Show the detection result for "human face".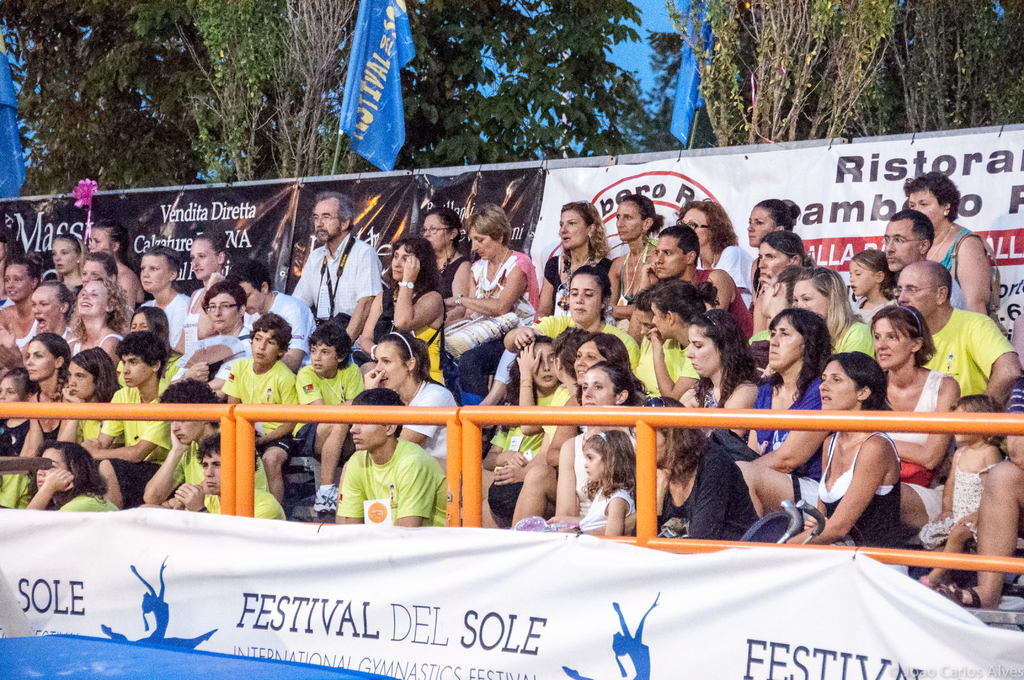
252/330/285/362.
